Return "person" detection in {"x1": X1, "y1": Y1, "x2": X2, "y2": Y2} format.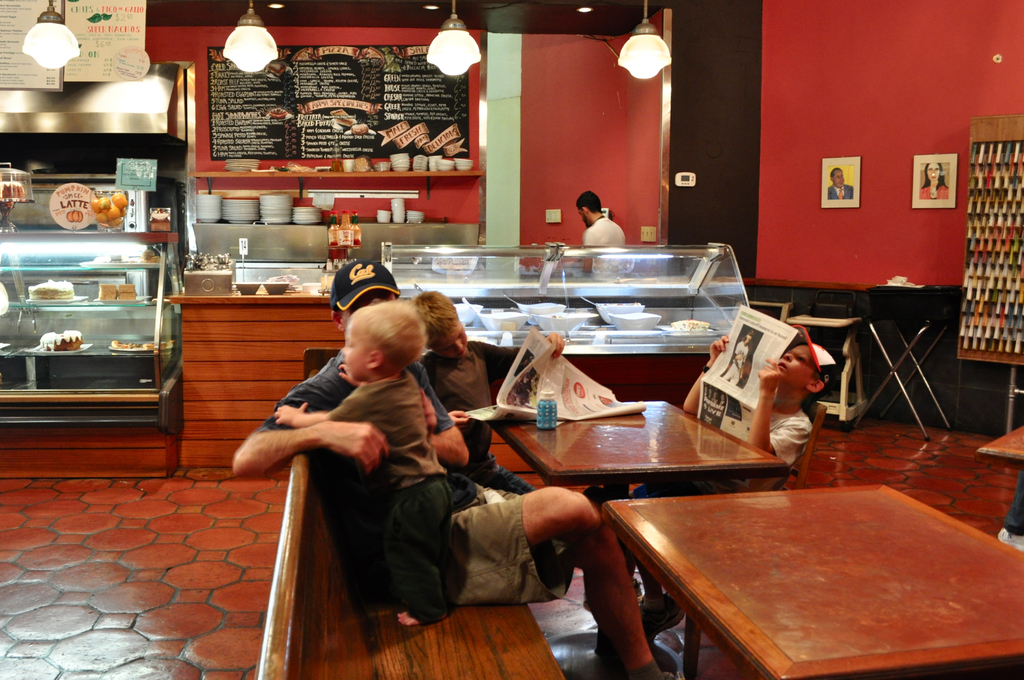
{"x1": 231, "y1": 250, "x2": 685, "y2": 679}.
